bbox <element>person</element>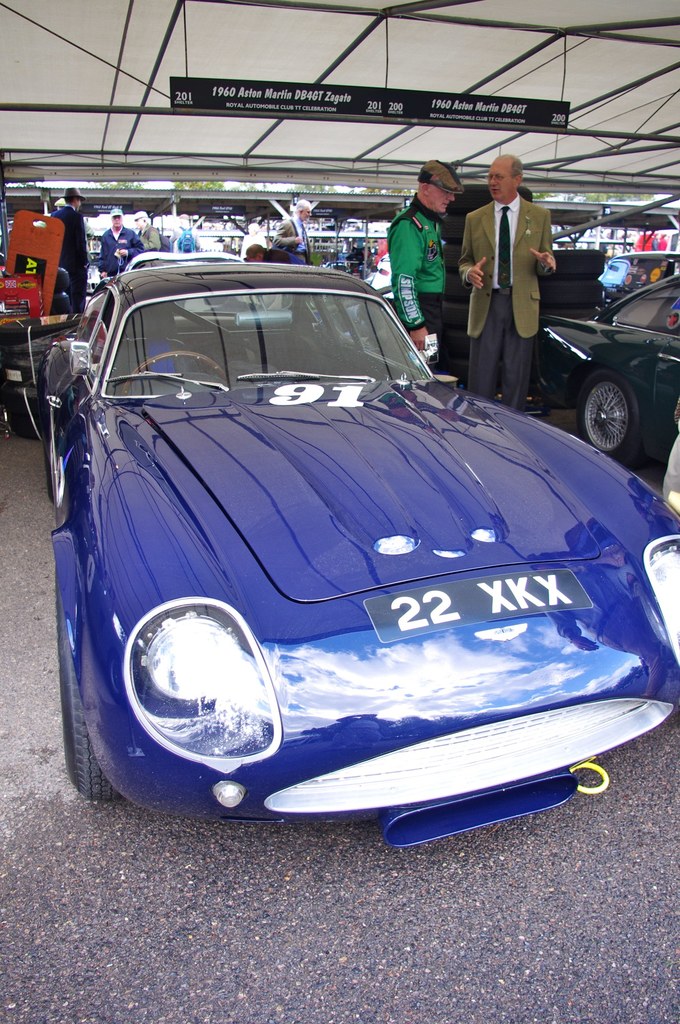
49:188:90:314
